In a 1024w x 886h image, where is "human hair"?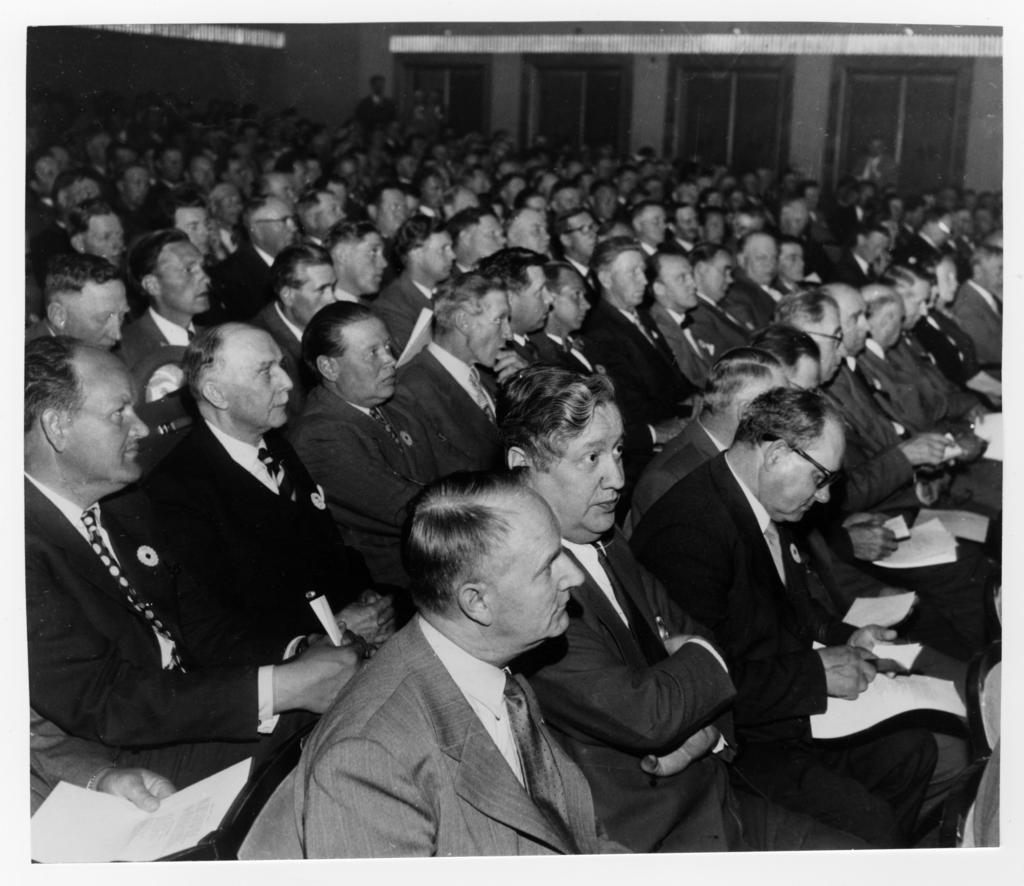
[x1=773, y1=289, x2=840, y2=335].
